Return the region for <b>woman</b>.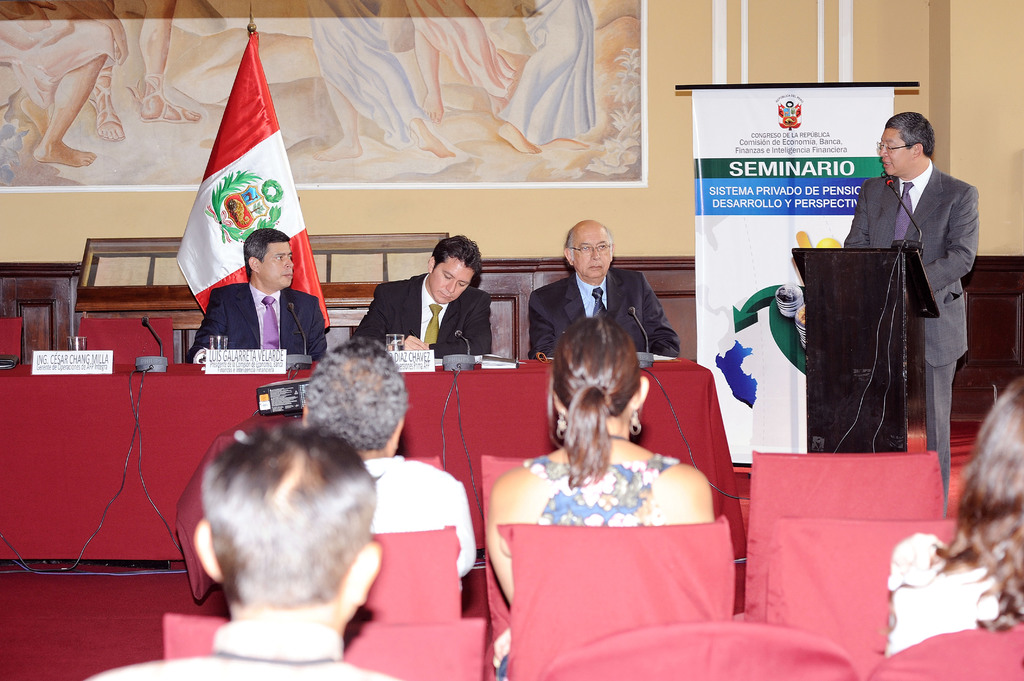
<box>484,316,716,680</box>.
